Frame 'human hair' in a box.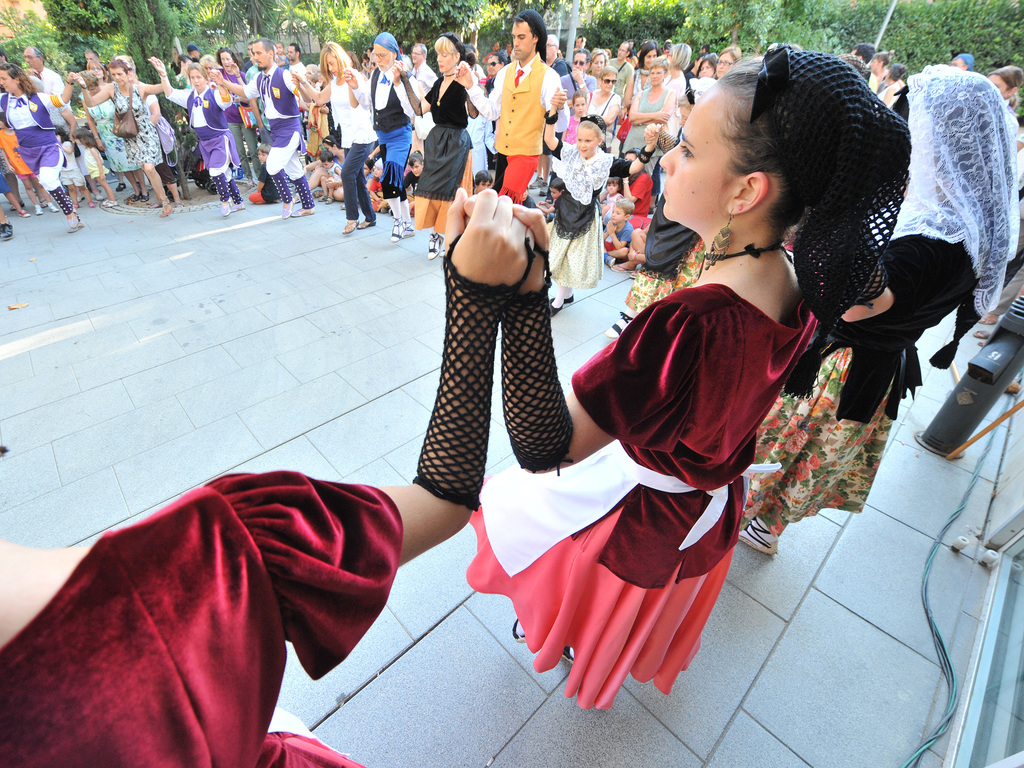
detection(851, 40, 876, 65).
